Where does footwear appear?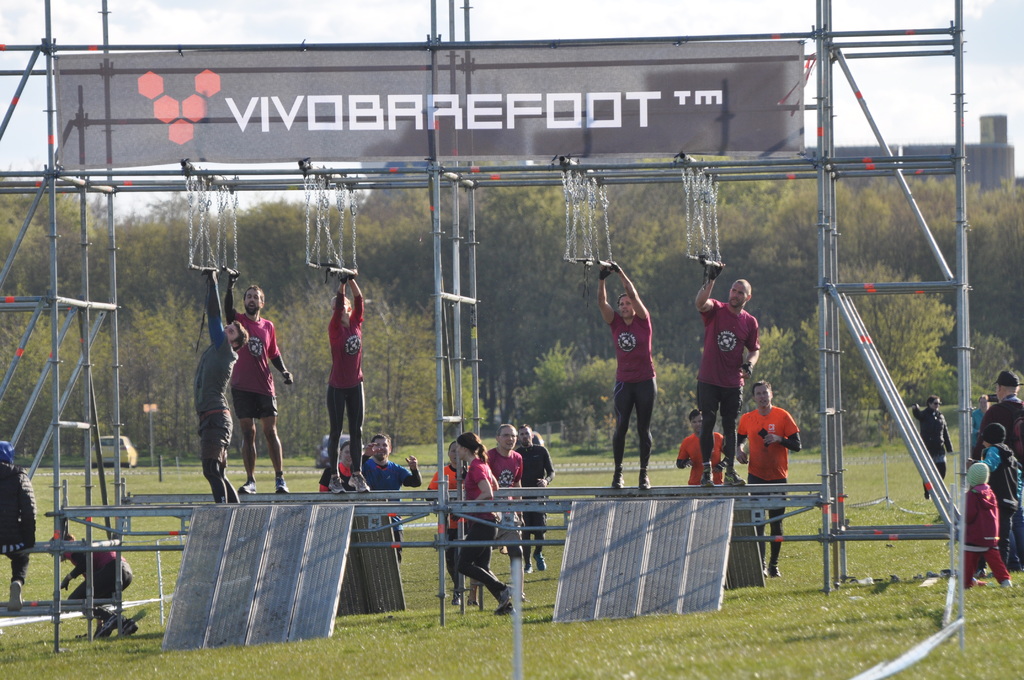
Appears at [492, 584, 513, 613].
